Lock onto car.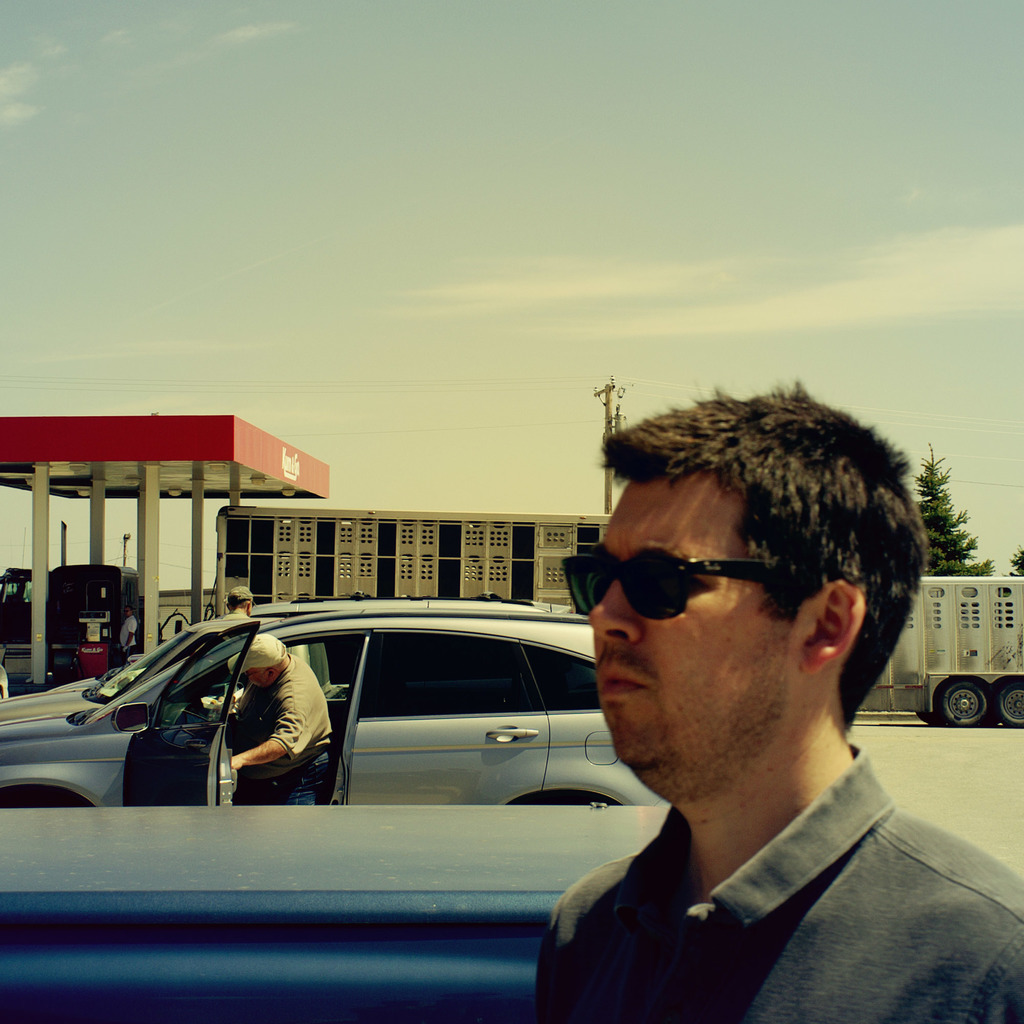
Locked: l=49, t=590, r=573, b=688.
